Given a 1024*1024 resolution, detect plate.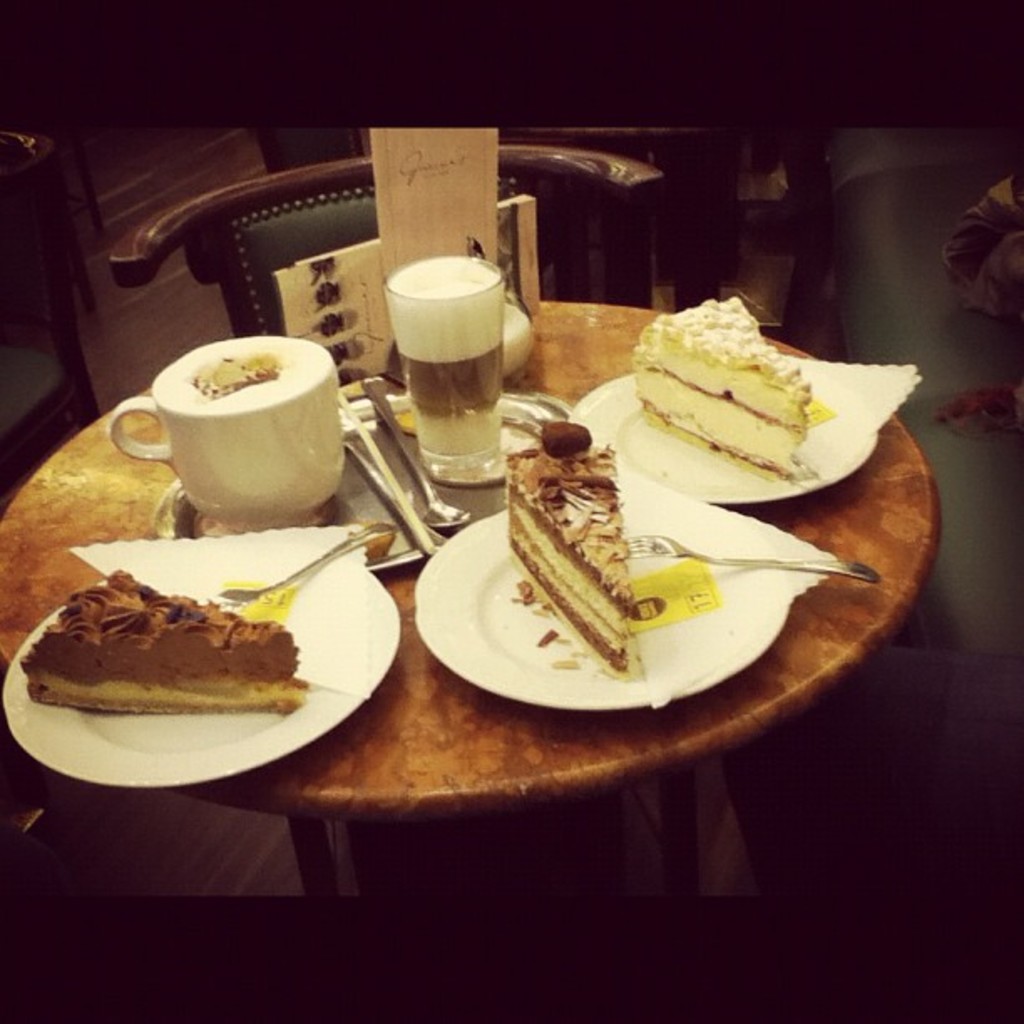
box=[144, 392, 579, 576].
